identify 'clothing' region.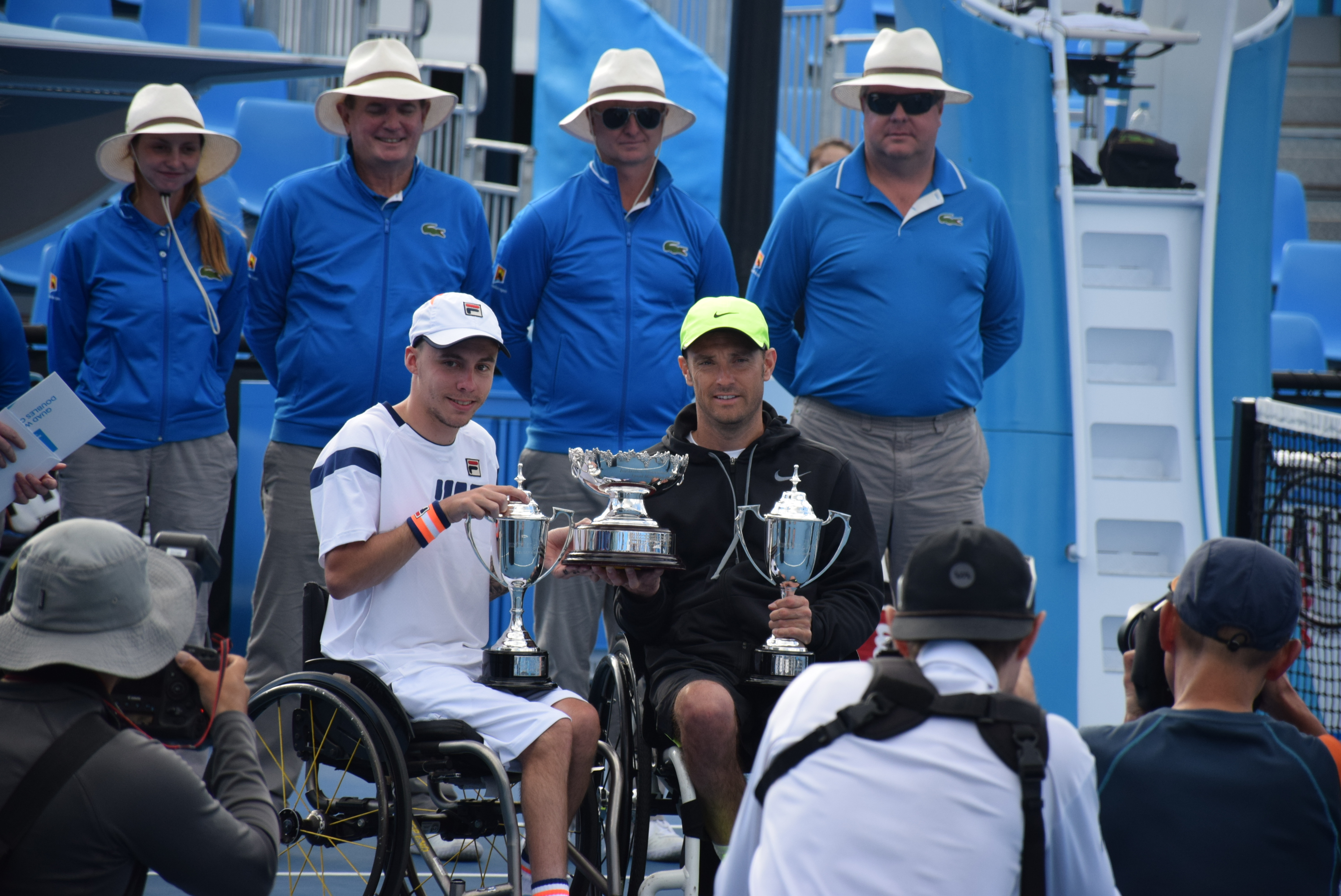
Region: box=[333, 63, 460, 267].
